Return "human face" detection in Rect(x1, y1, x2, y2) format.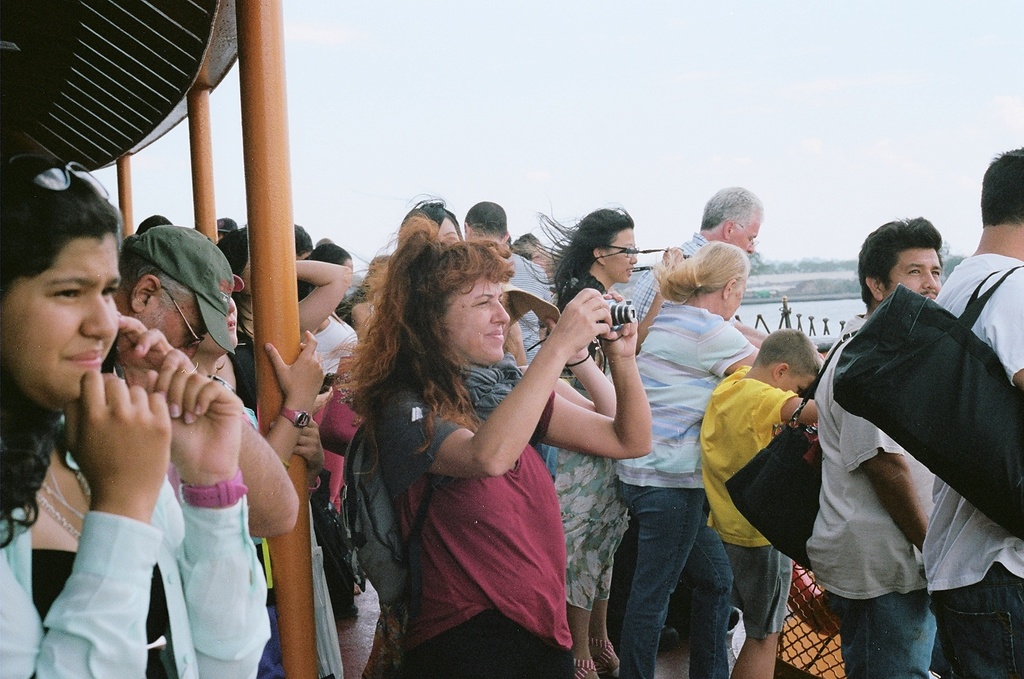
Rect(138, 283, 210, 366).
